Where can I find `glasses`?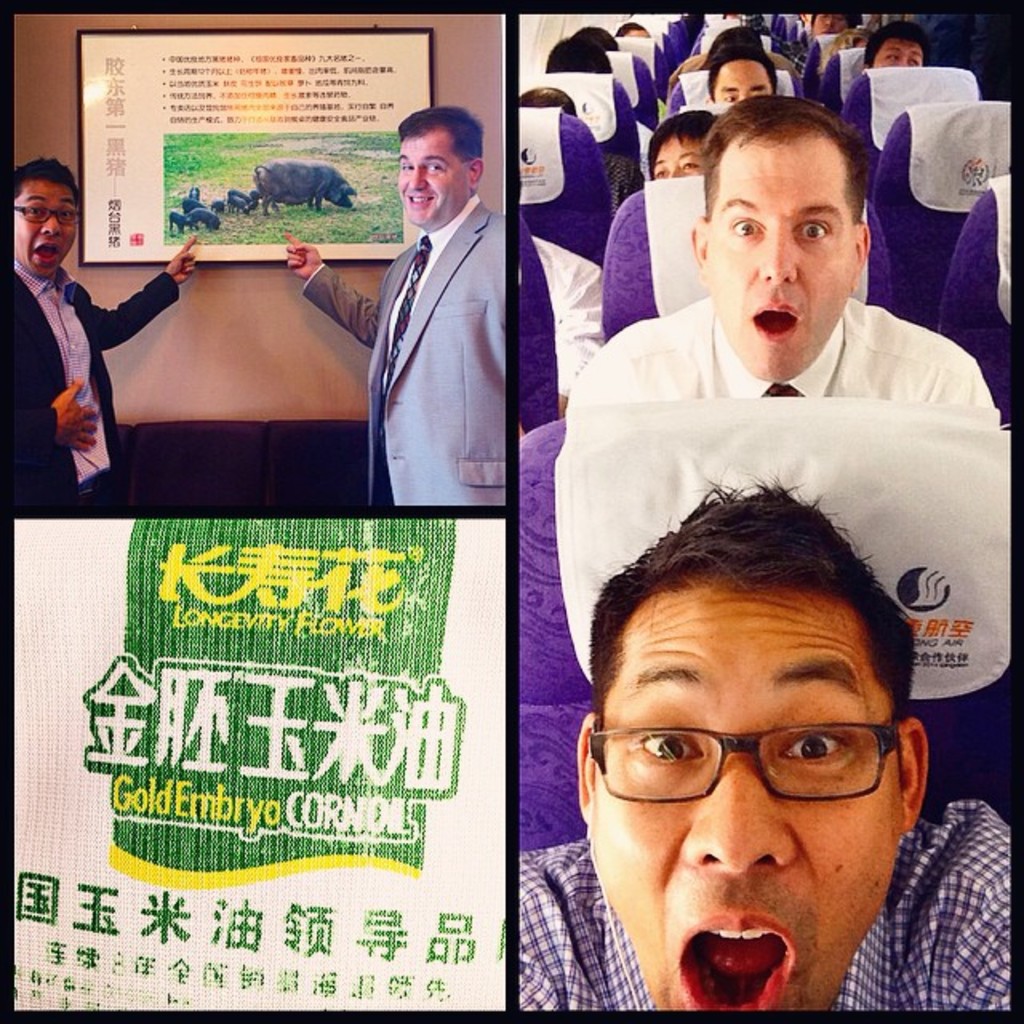
You can find it at [11,197,83,229].
